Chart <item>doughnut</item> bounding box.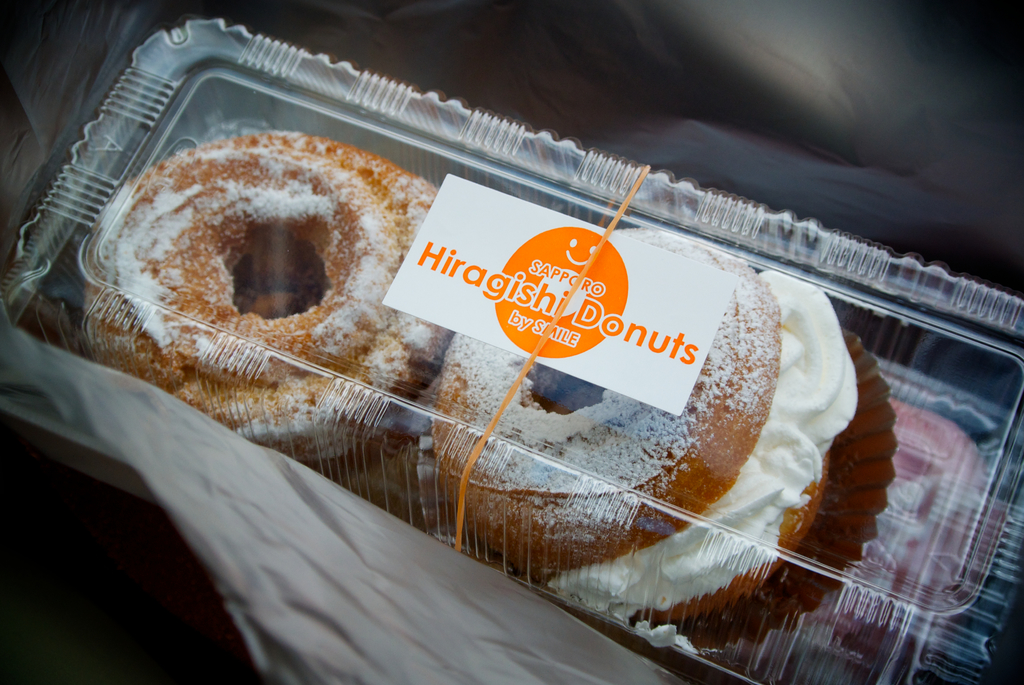
Charted: left=417, top=226, right=827, bottom=615.
